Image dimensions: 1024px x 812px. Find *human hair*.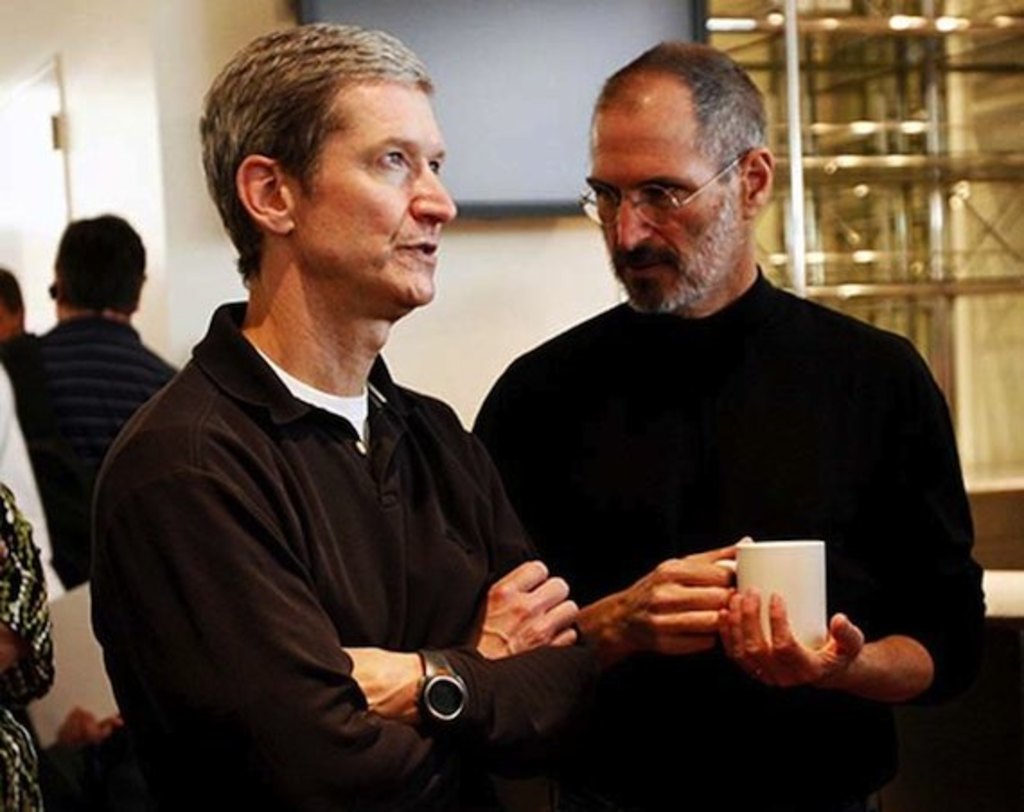
bbox=[198, 25, 431, 284].
